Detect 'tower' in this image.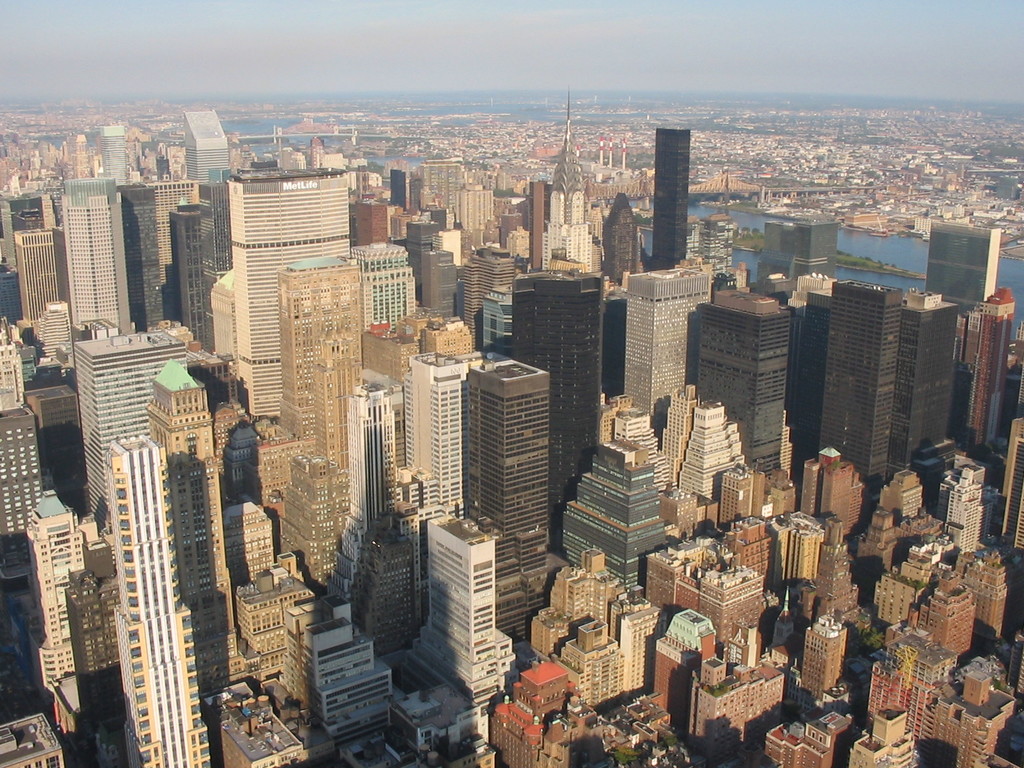
Detection: BBox(651, 611, 713, 721).
